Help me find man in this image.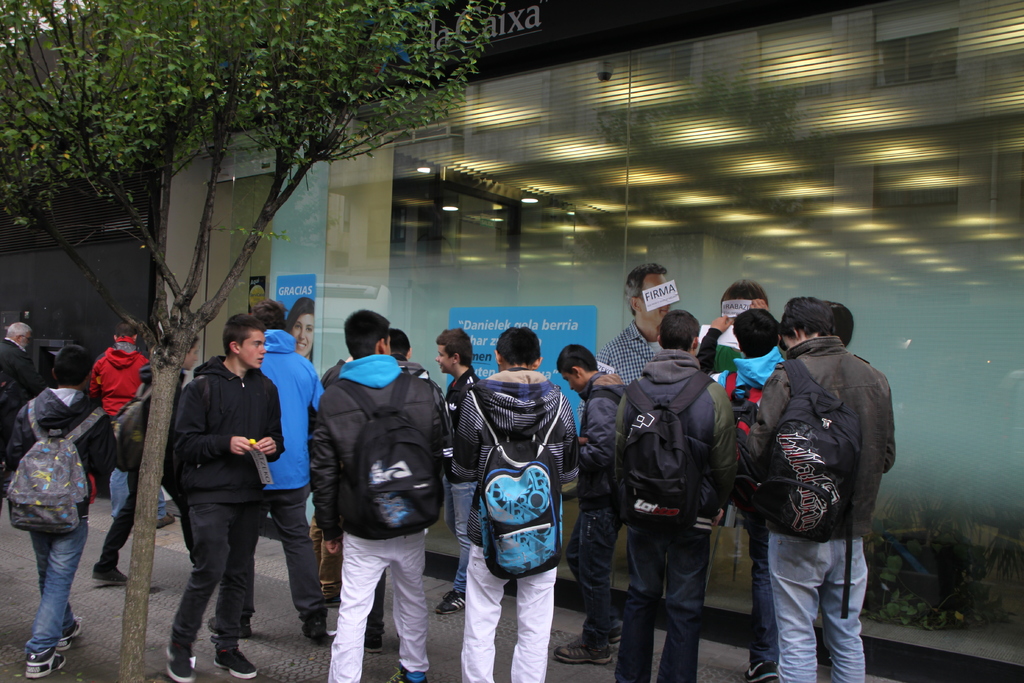
Found it: select_region(148, 320, 310, 662).
